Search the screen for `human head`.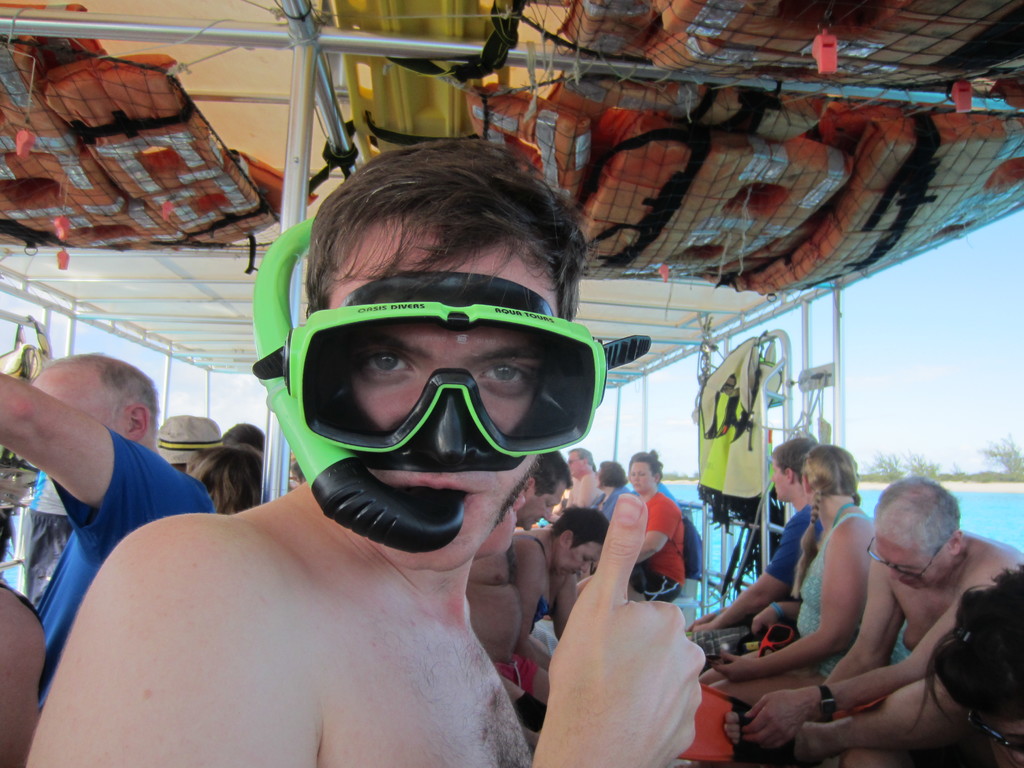
Found at box(628, 450, 657, 494).
